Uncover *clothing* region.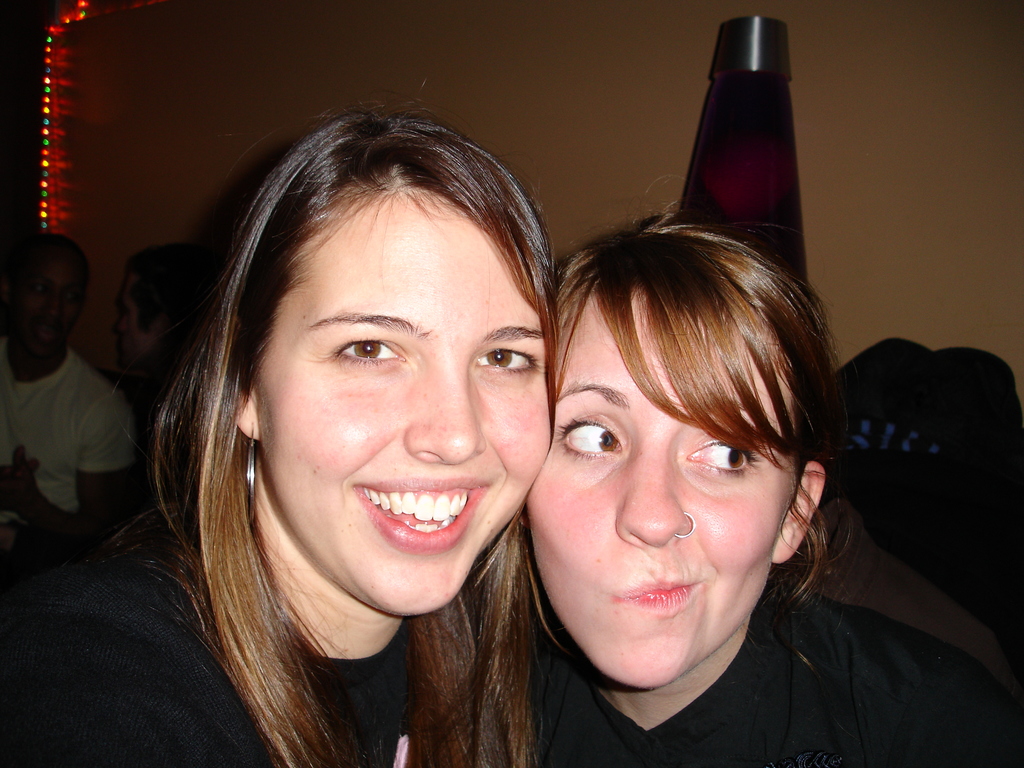
Uncovered: {"left": 0, "top": 511, "right": 424, "bottom": 767}.
